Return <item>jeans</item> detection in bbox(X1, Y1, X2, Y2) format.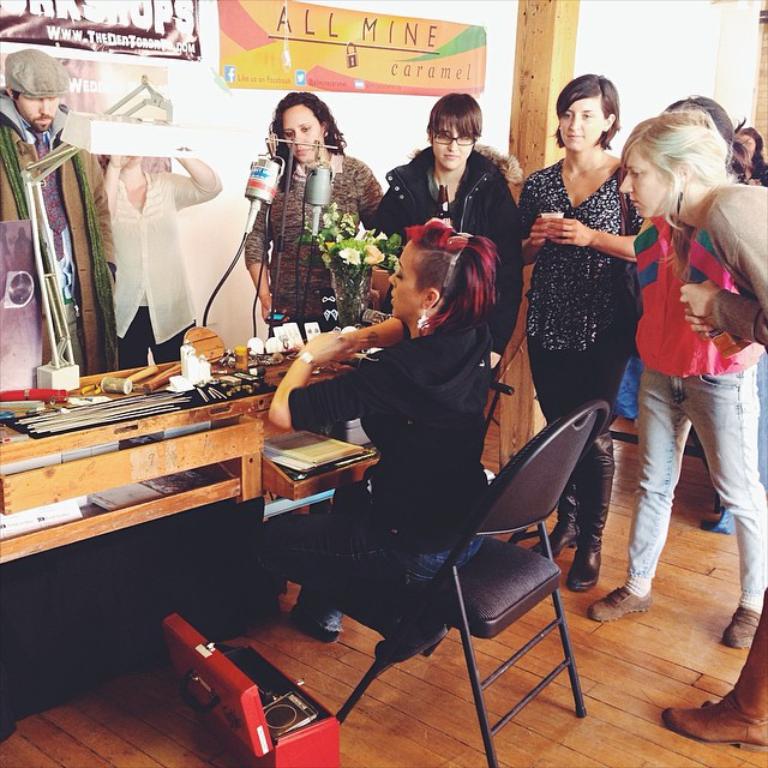
bbox(624, 365, 767, 613).
